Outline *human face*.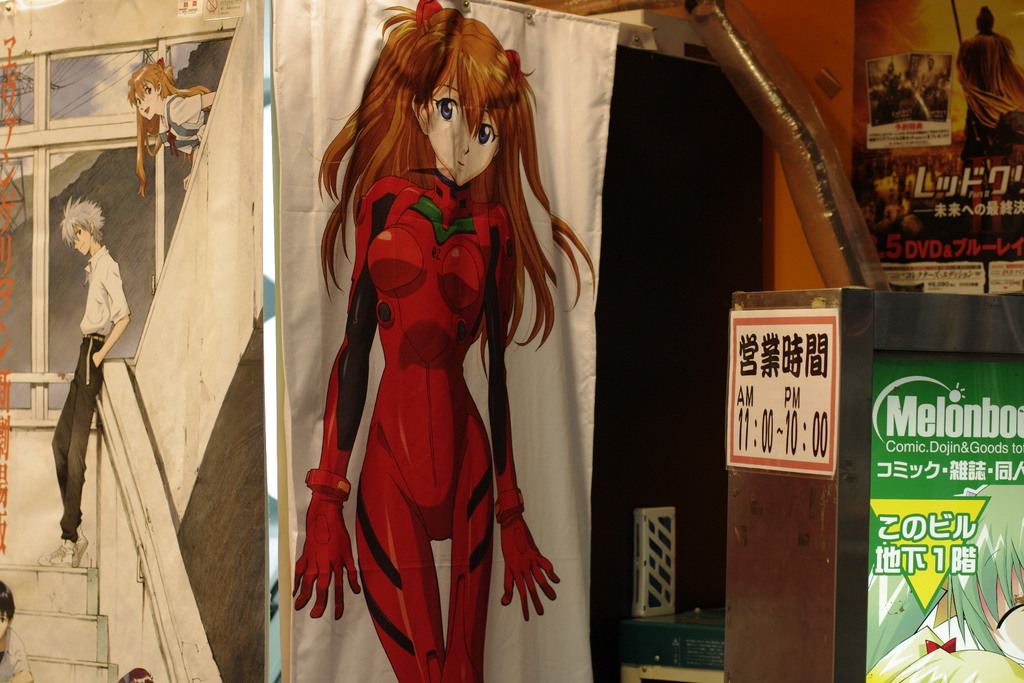
Outline: Rect(134, 83, 158, 120).
